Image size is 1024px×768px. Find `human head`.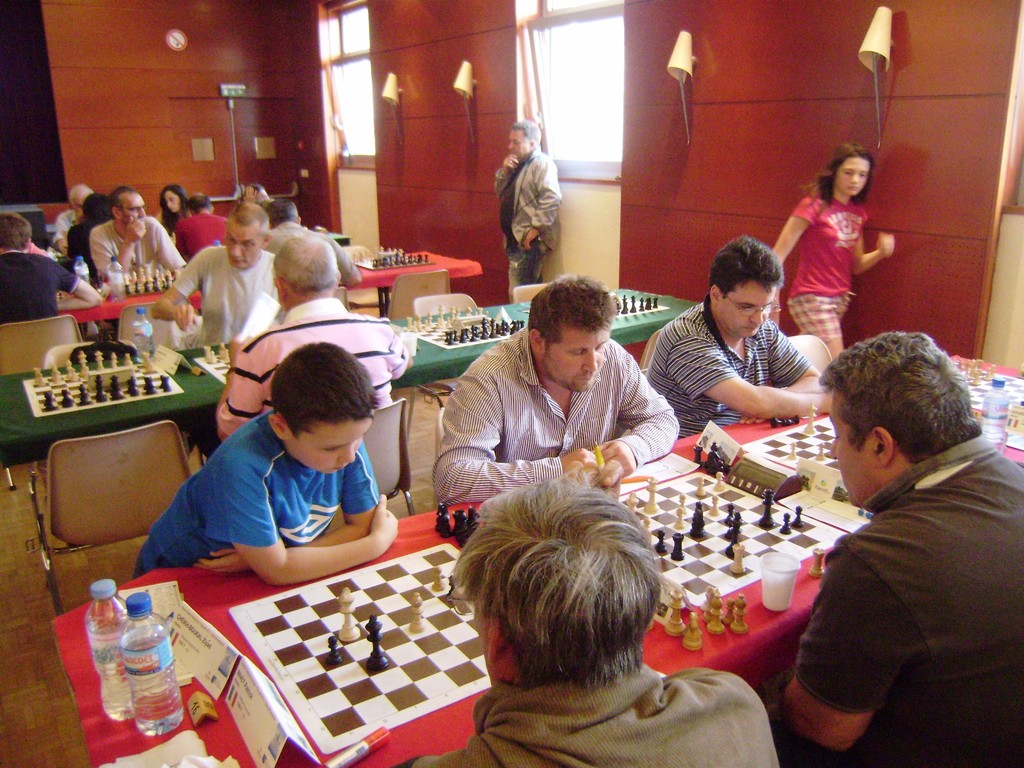
<region>822, 328, 982, 508</region>.
